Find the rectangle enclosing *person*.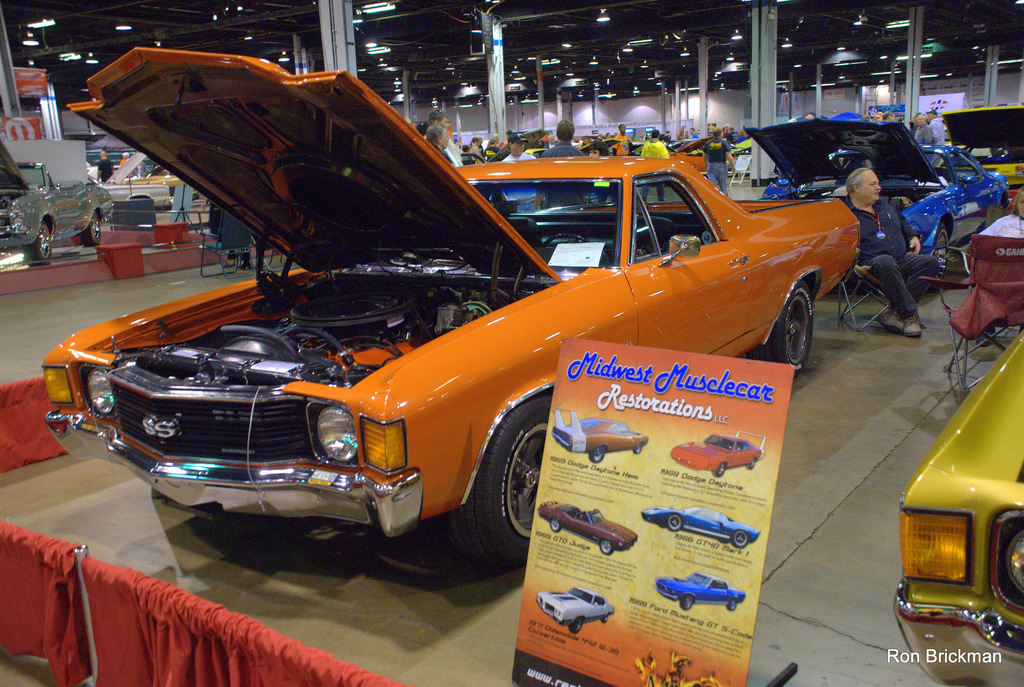
425/123/459/167.
